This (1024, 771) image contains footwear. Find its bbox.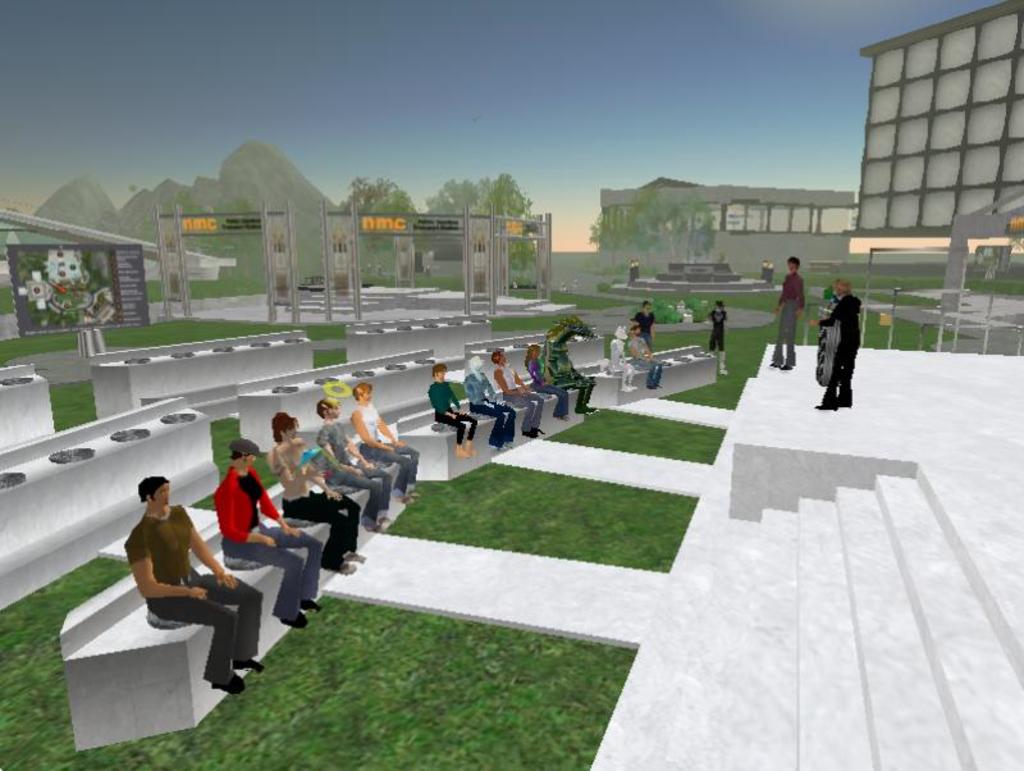
[782,364,801,369].
